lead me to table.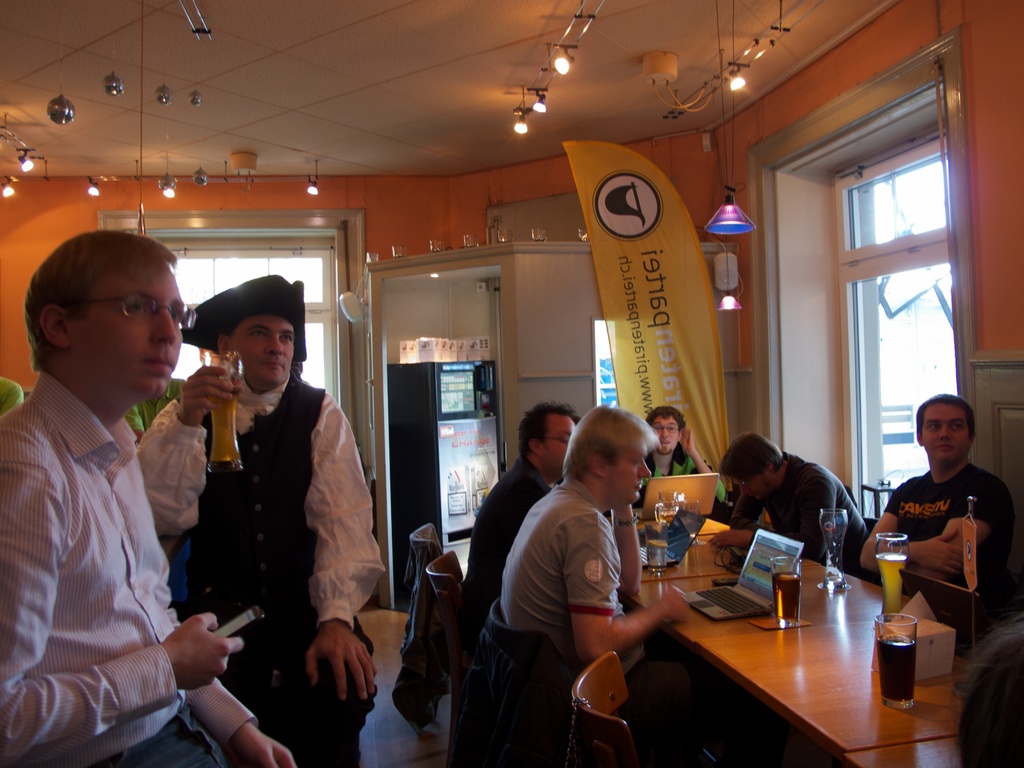
Lead to 595/570/918/767.
